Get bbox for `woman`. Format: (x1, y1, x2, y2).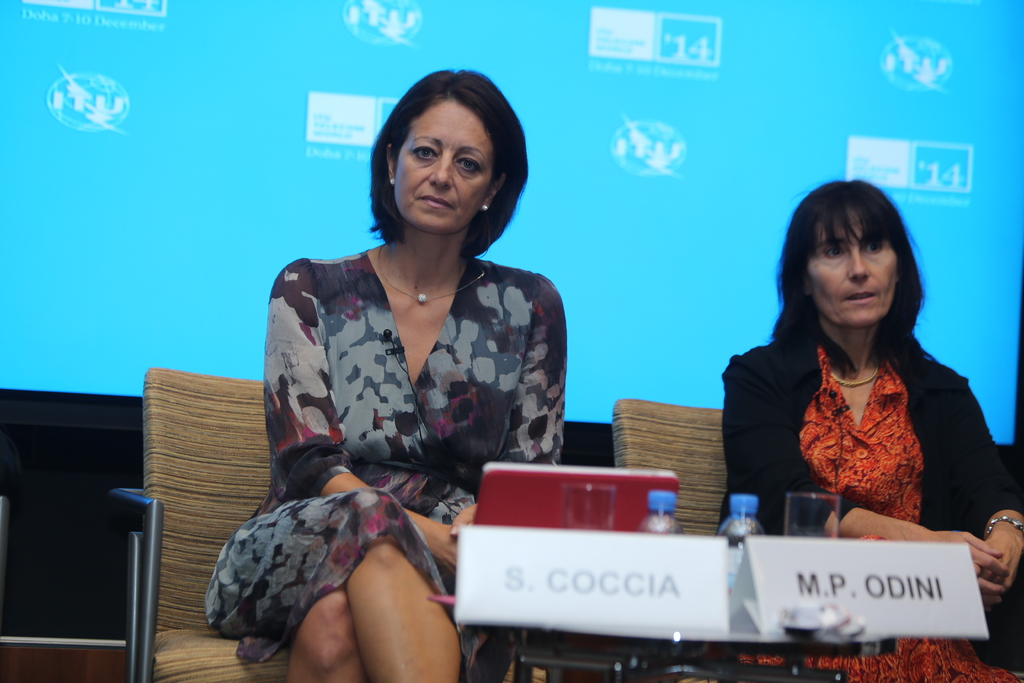
(717, 177, 1023, 682).
